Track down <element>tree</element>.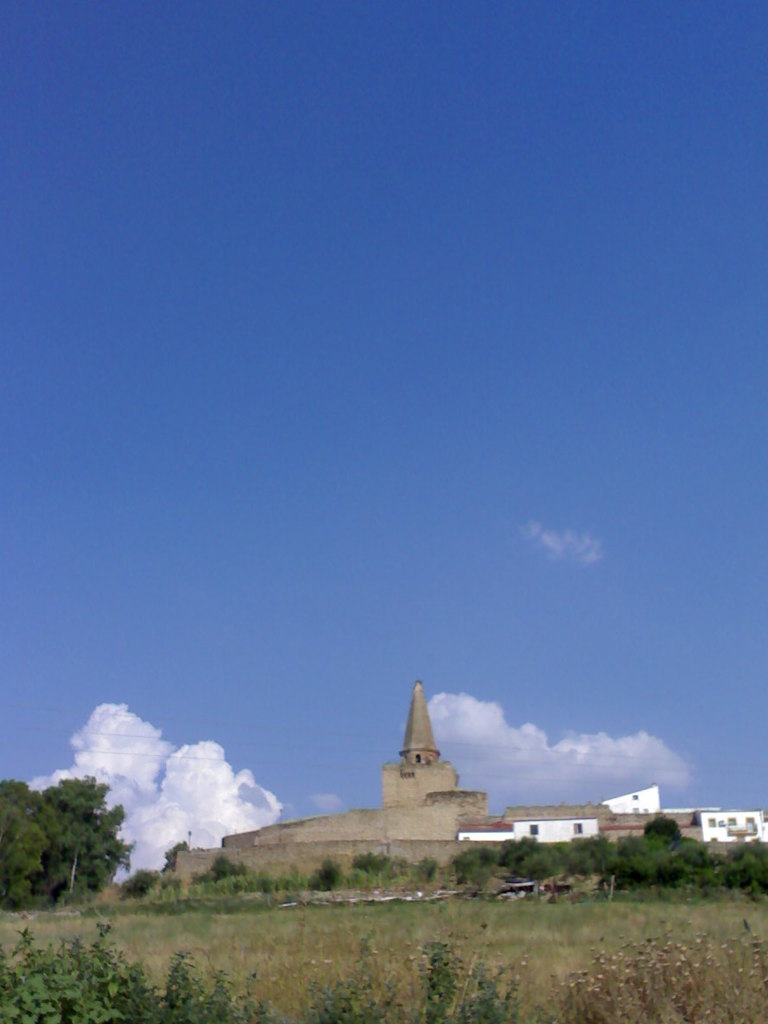
Tracked to select_region(118, 864, 159, 899).
